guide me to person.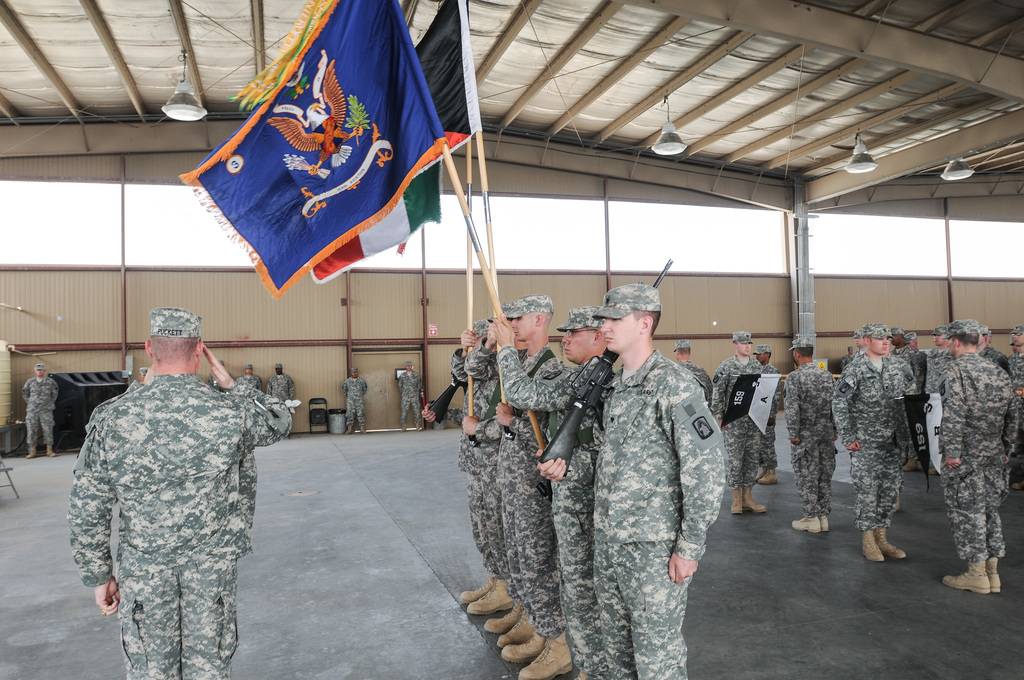
Guidance: Rect(981, 318, 1014, 385).
